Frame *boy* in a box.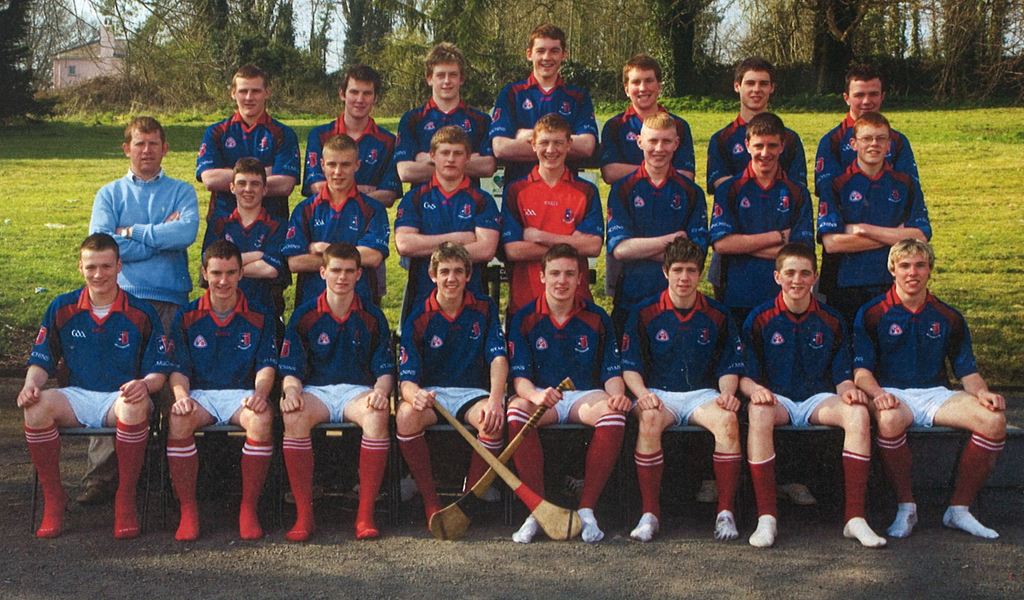
locate(15, 233, 168, 539).
